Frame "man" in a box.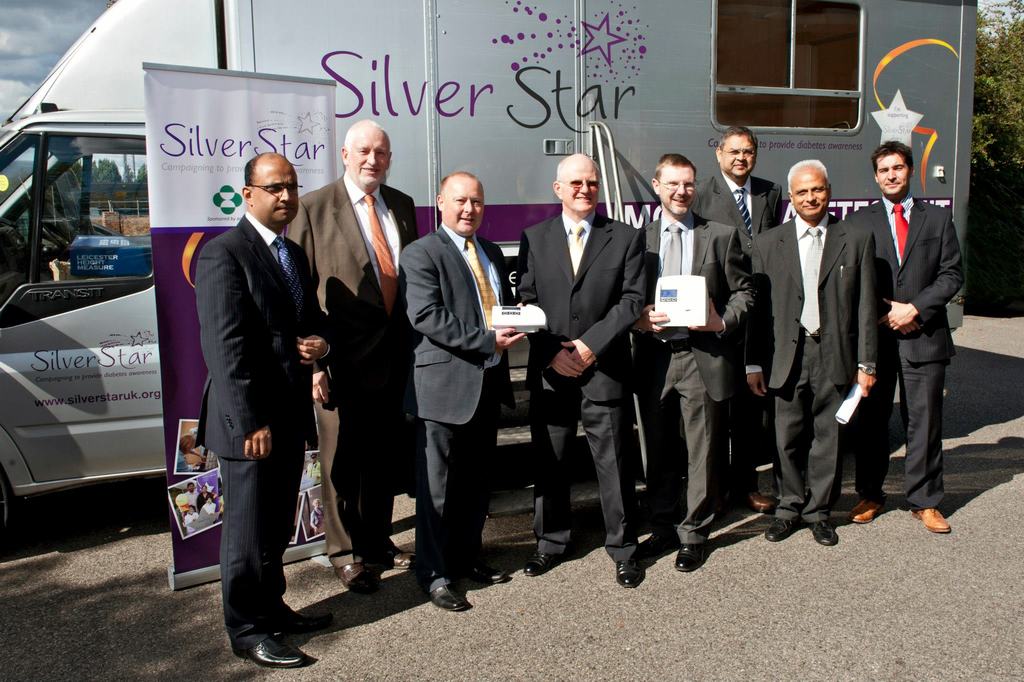
bbox(684, 119, 785, 501).
